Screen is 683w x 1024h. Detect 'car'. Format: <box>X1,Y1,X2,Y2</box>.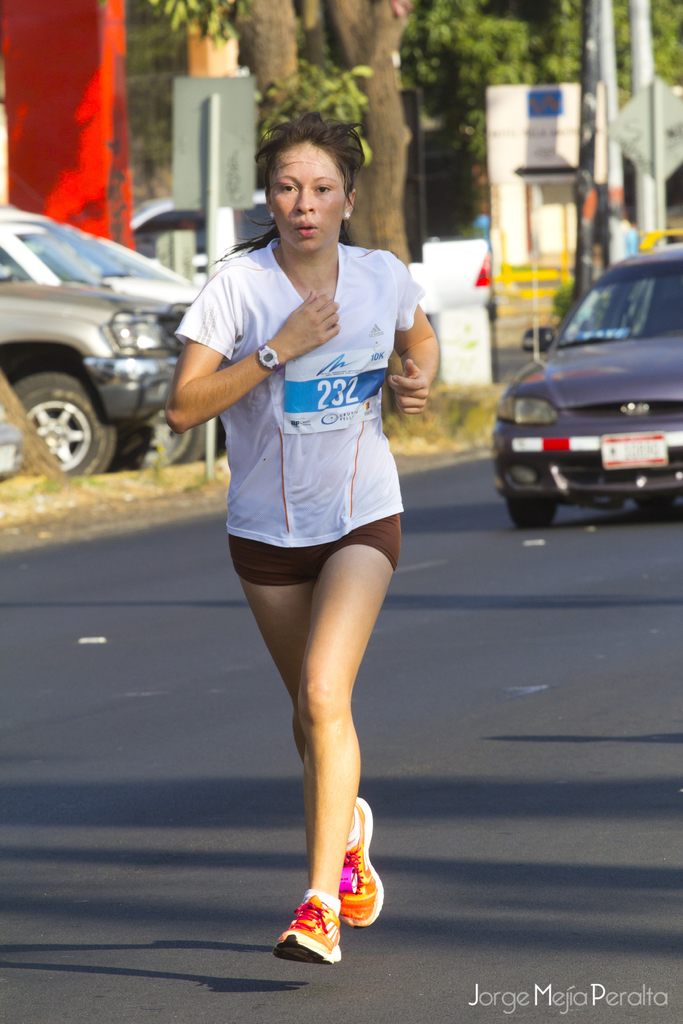
<box>494,246,682,531</box>.
